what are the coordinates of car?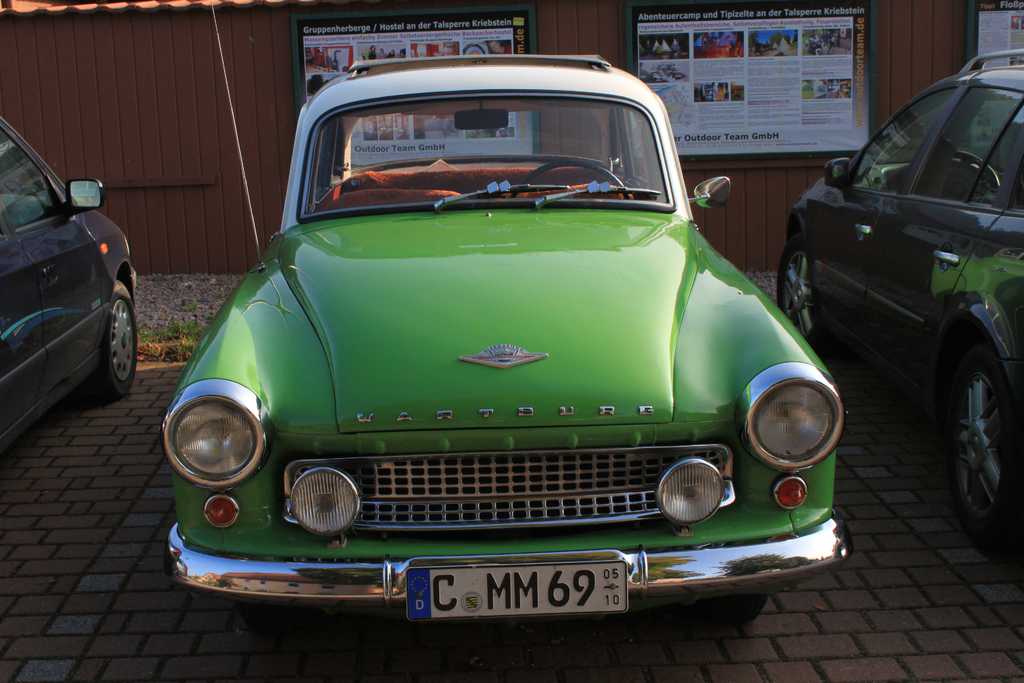
{"x1": 159, "y1": 0, "x2": 853, "y2": 639}.
